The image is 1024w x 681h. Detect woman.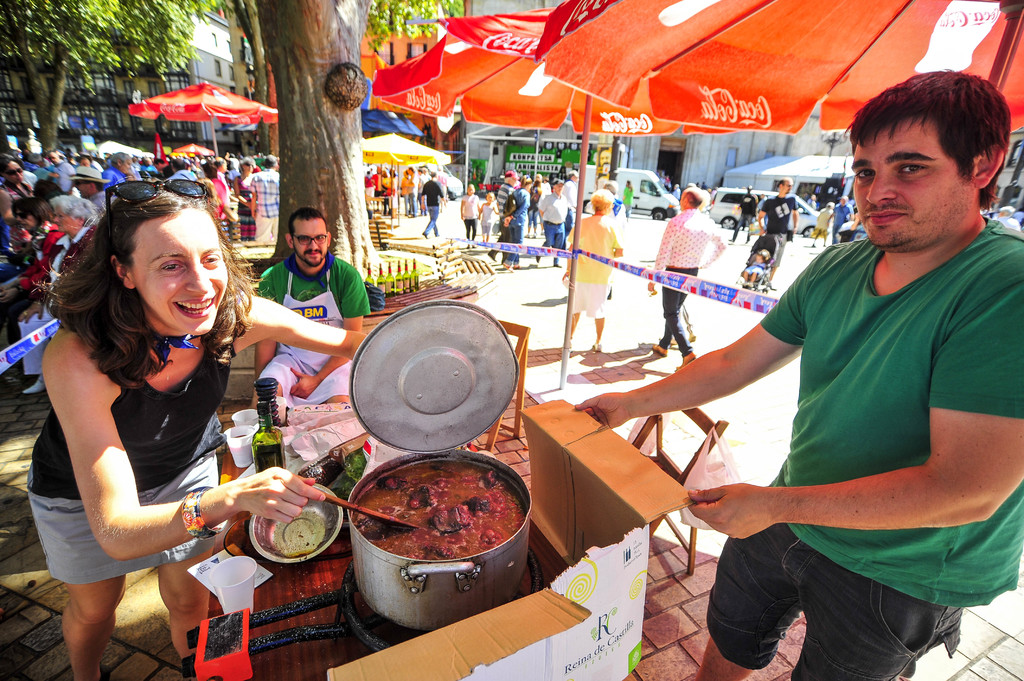
Detection: (564, 188, 624, 356).
